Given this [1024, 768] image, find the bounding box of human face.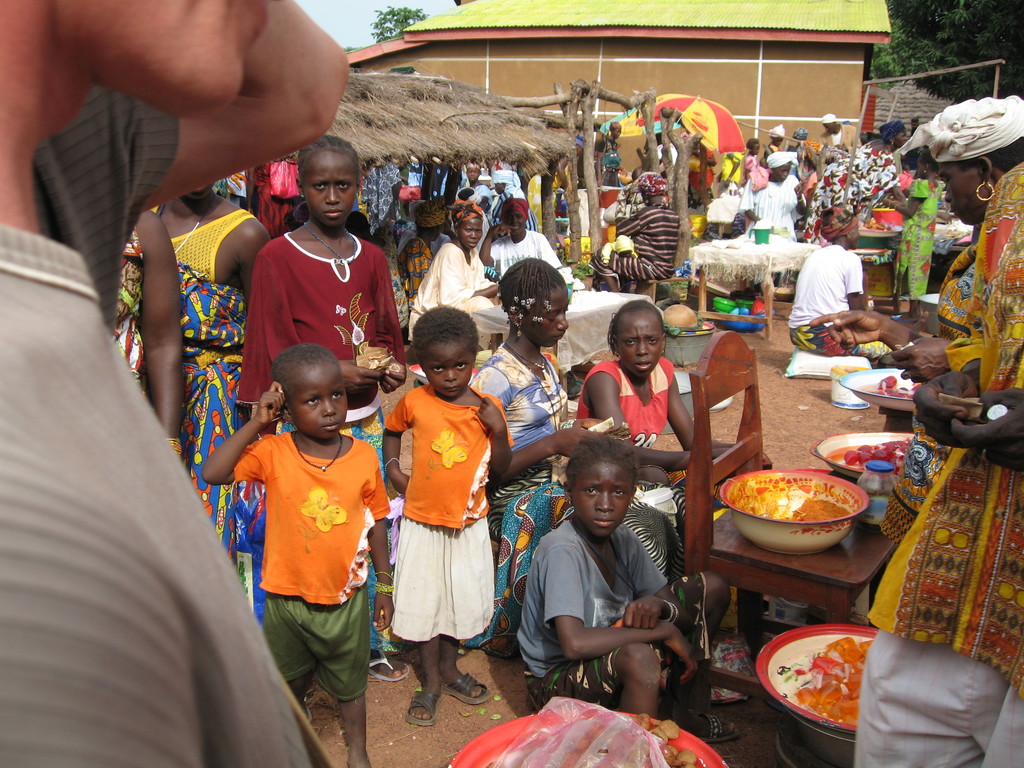
select_region(506, 210, 525, 234).
